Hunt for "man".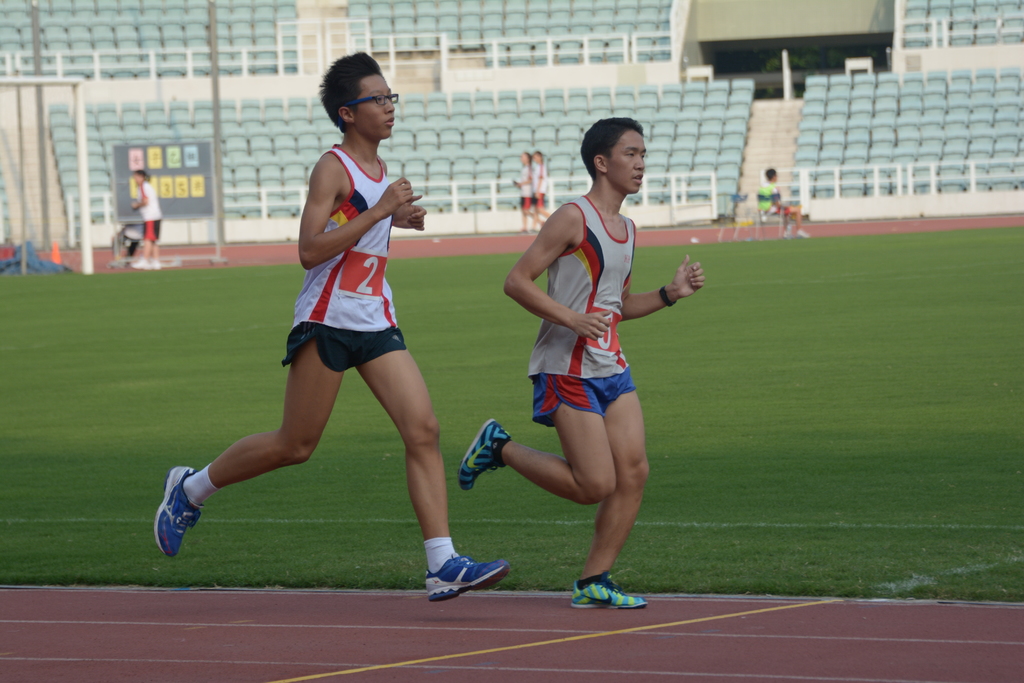
Hunted down at 486:117:696:609.
